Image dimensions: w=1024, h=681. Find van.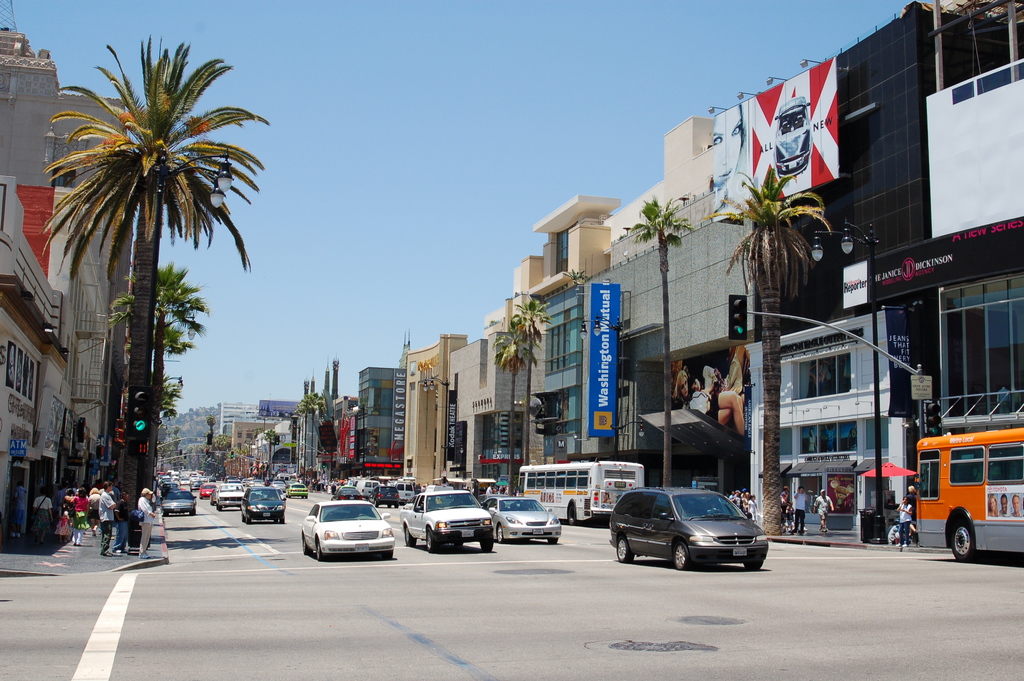
(607,484,769,571).
